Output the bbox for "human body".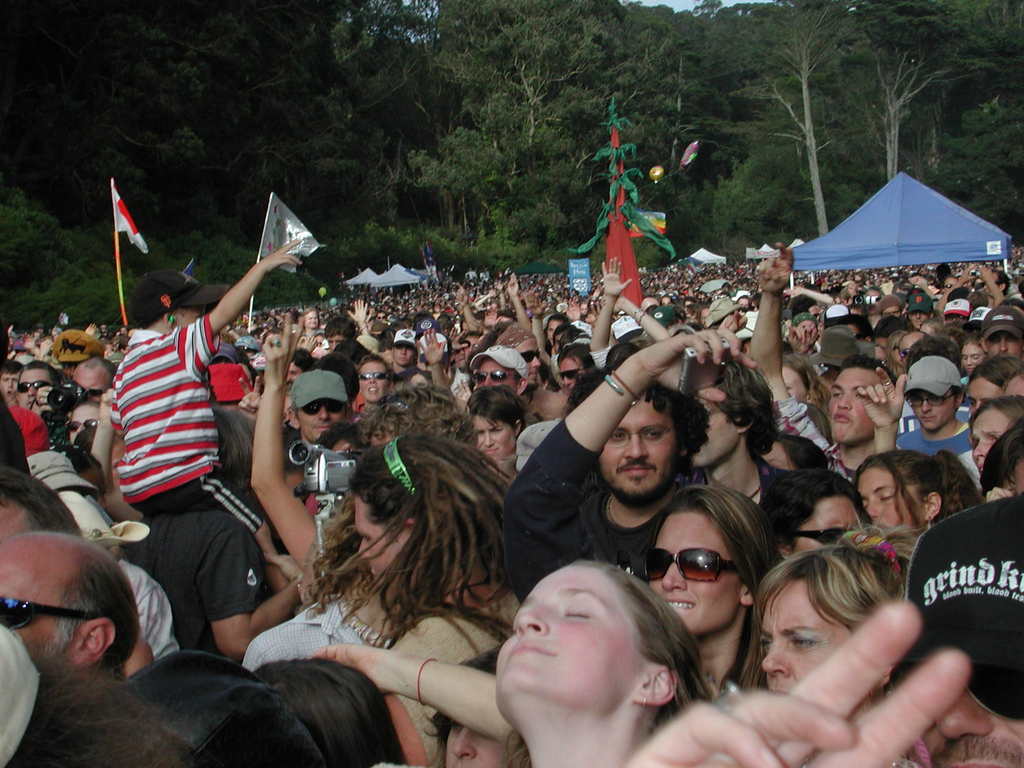
{"left": 0, "top": 244, "right": 1023, "bottom": 767}.
